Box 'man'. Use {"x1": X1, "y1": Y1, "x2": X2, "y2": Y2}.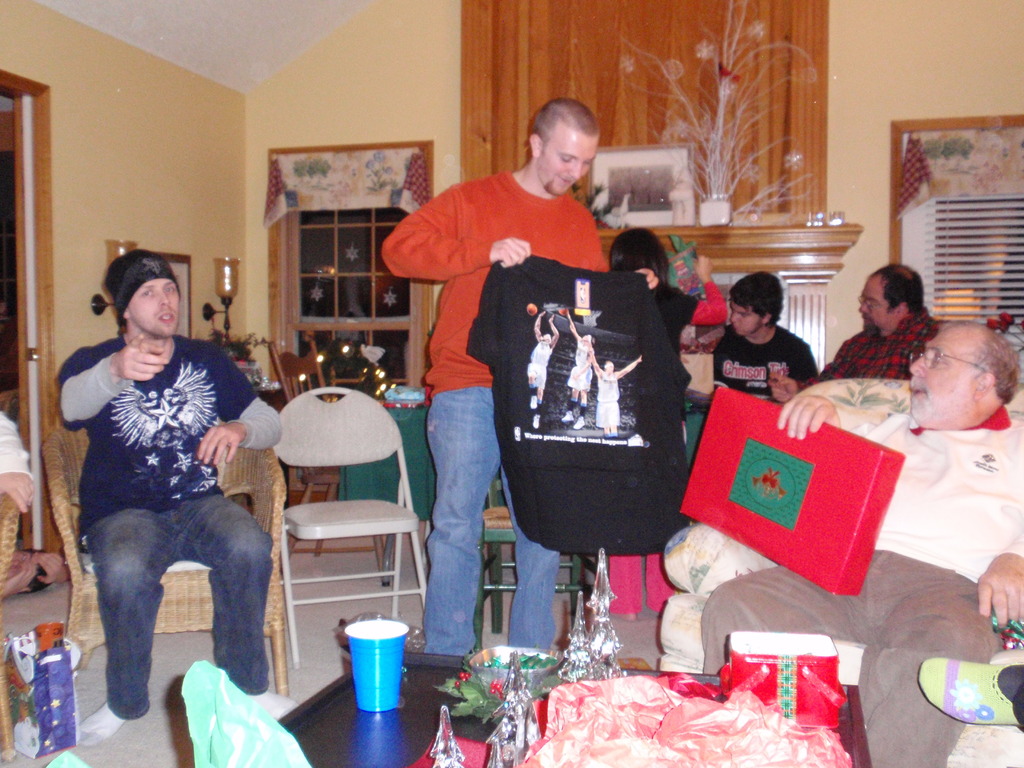
{"x1": 765, "y1": 261, "x2": 939, "y2": 410}.
